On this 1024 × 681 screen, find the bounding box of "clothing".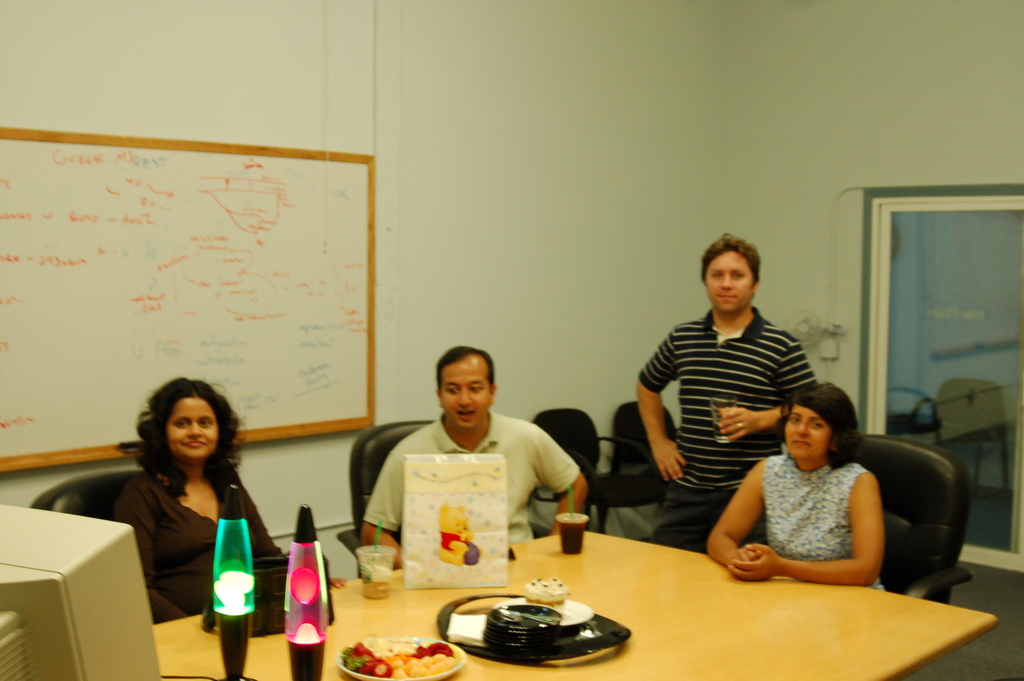
Bounding box: <bbox>109, 465, 291, 630</bbox>.
